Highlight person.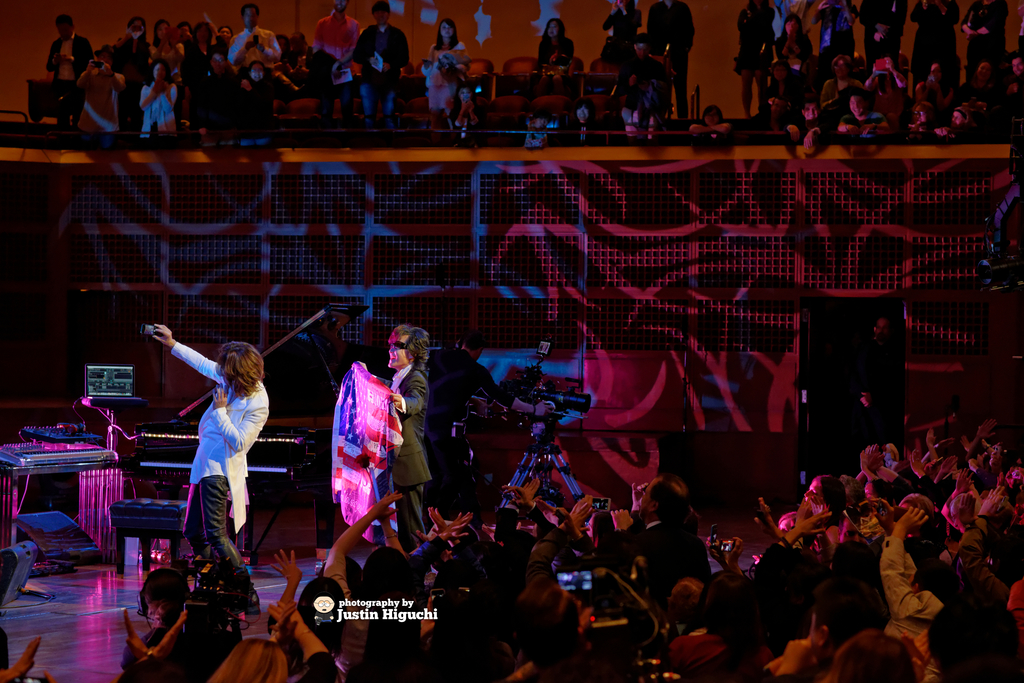
Highlighted region: bbox=[352, 327, 432, 553].
